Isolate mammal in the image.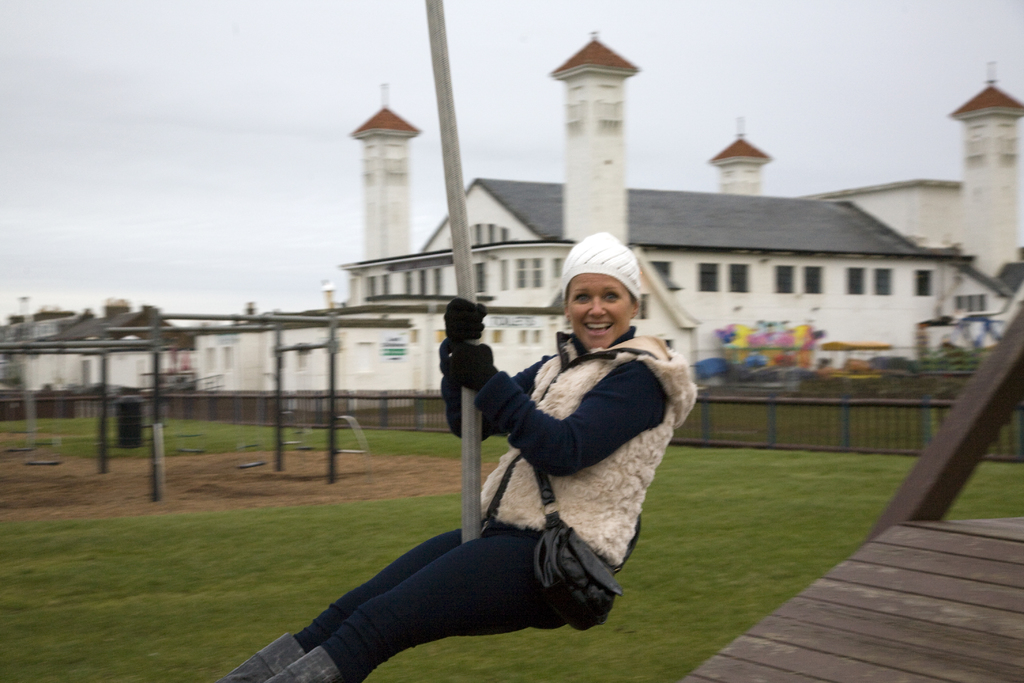
Isolated region: 348,296,684,641.
